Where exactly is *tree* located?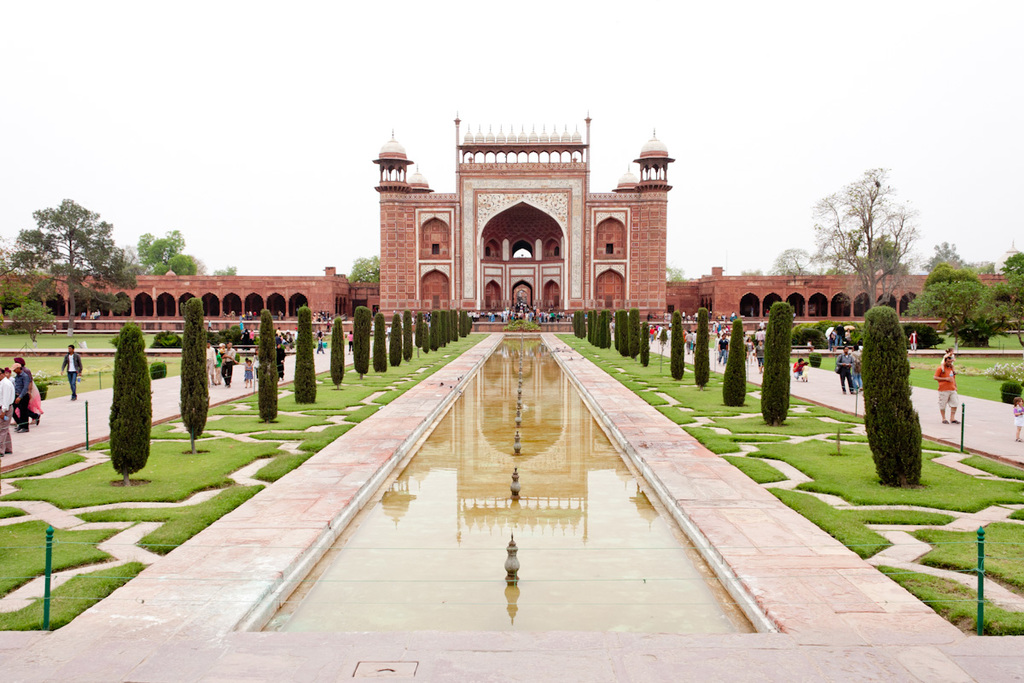
Its bounding box is region(404, 314, 410, 362).
